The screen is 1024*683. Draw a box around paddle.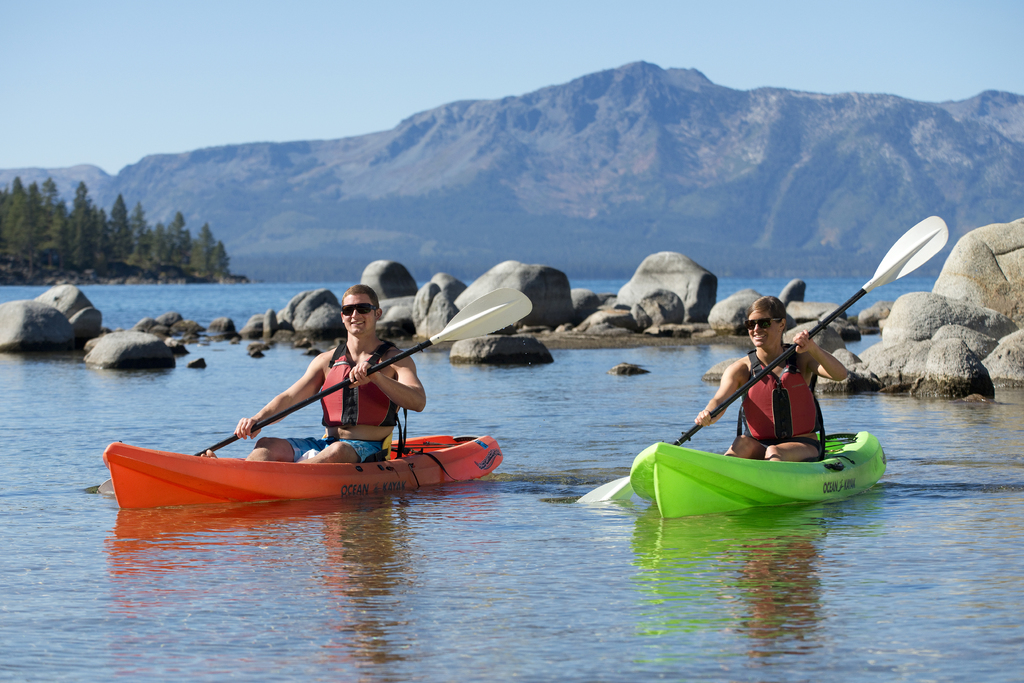
[68,291,529,492].
